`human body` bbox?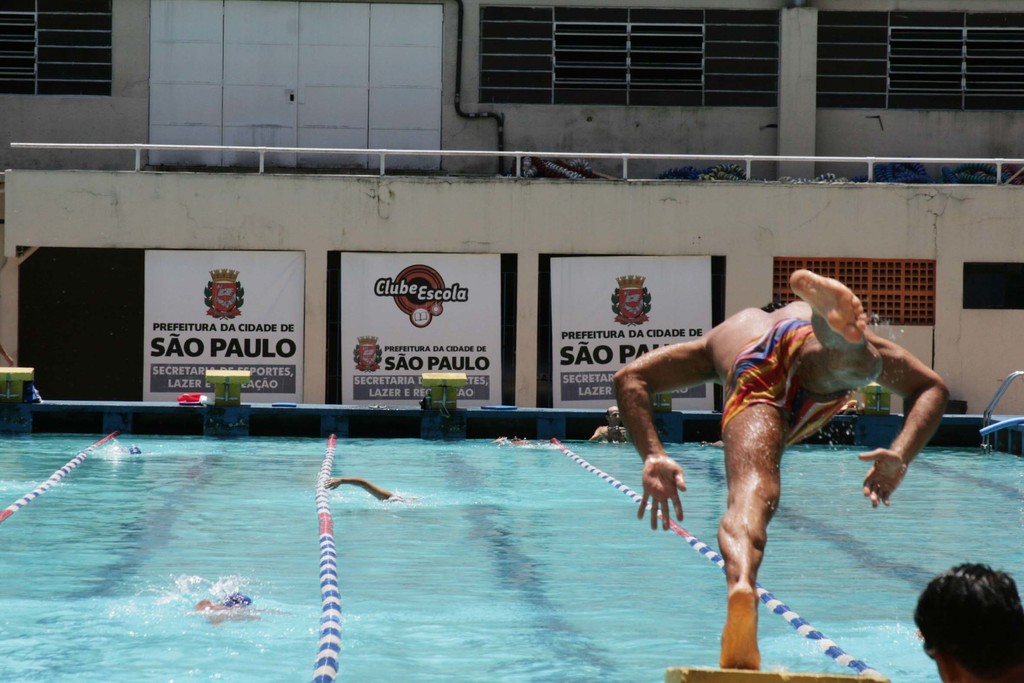
<box>653,258,912,666</box>
